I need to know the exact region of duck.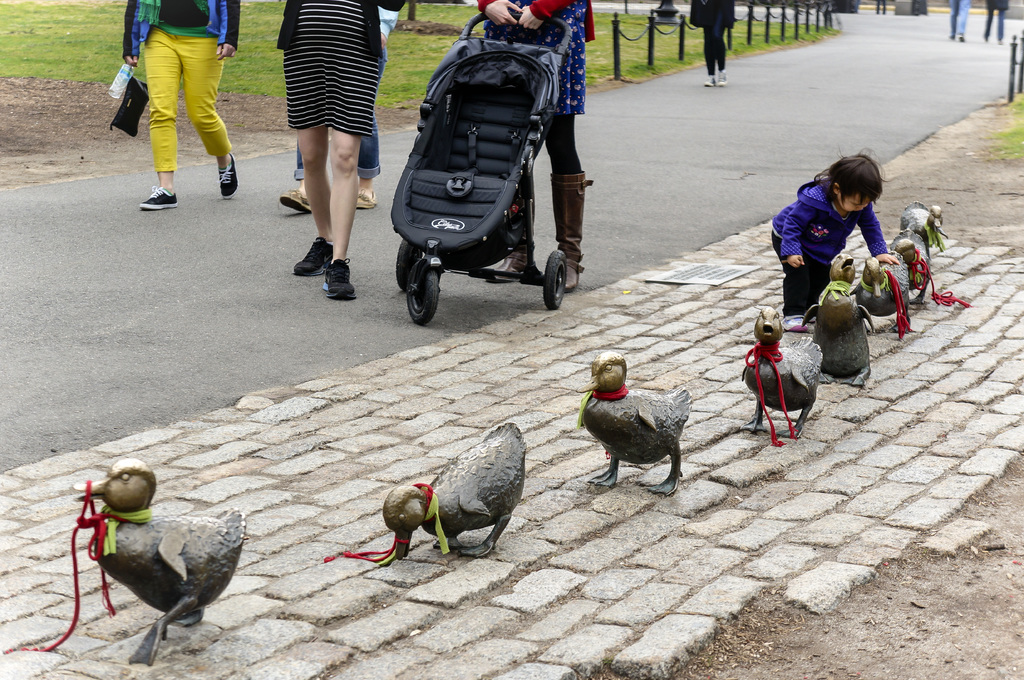
Region: [x1=798, y1=249, x2=878, y2=388].
